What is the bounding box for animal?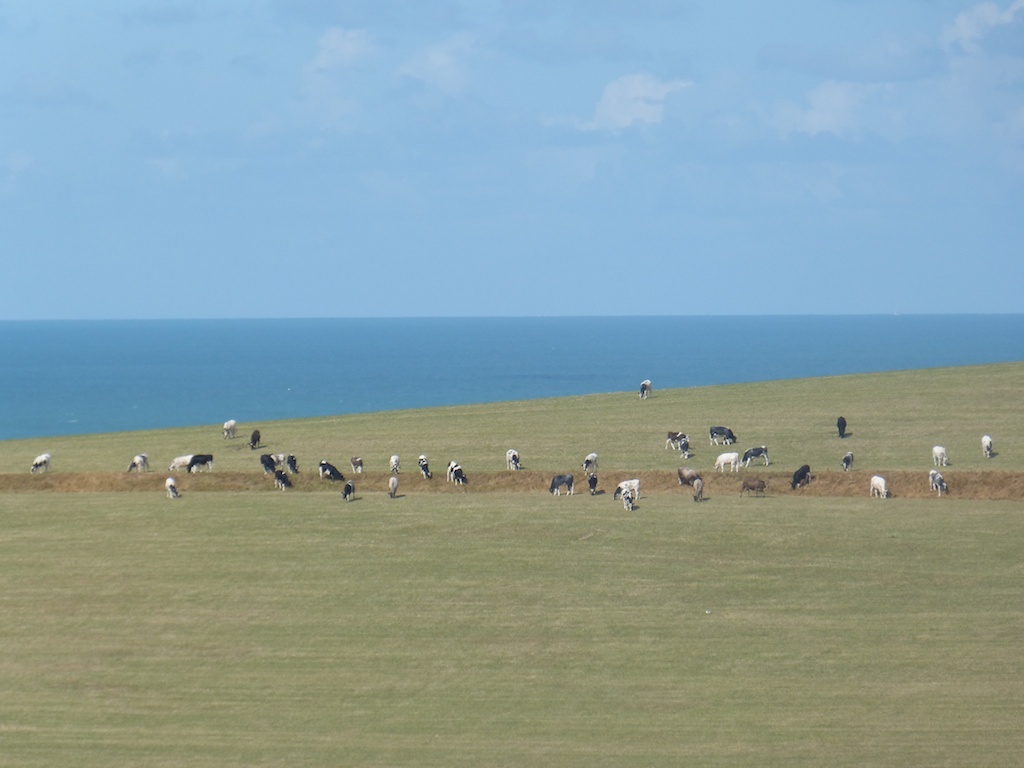
280 458 287 467.
